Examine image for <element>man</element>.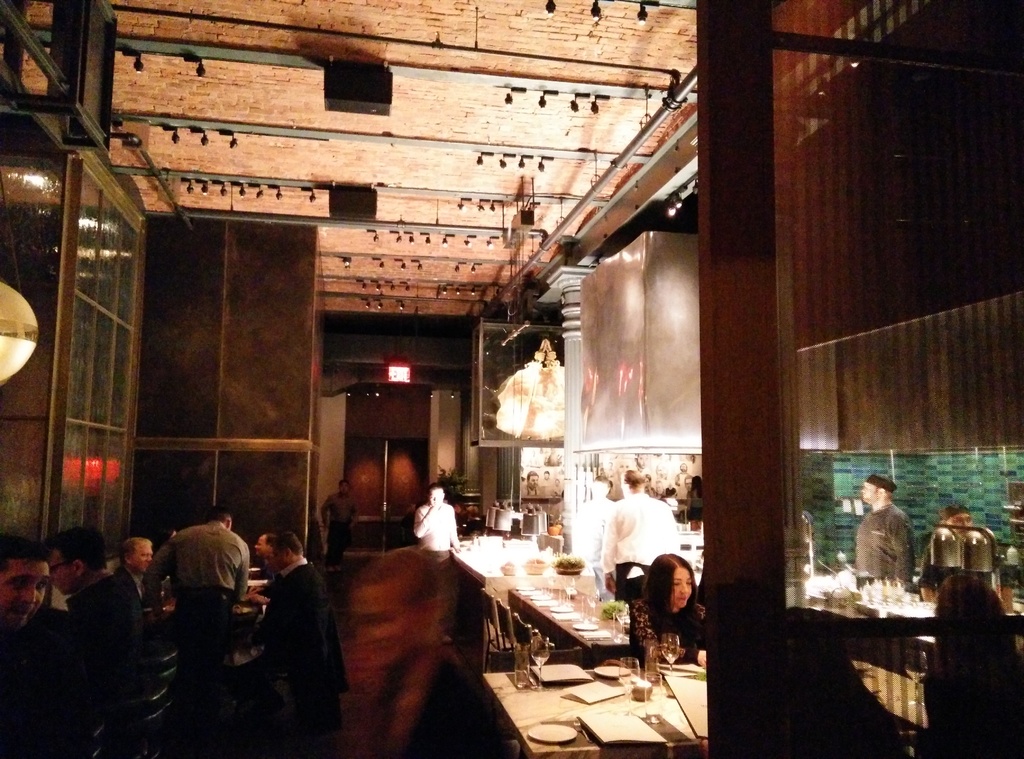
Examination result: 232:527:333:738.
